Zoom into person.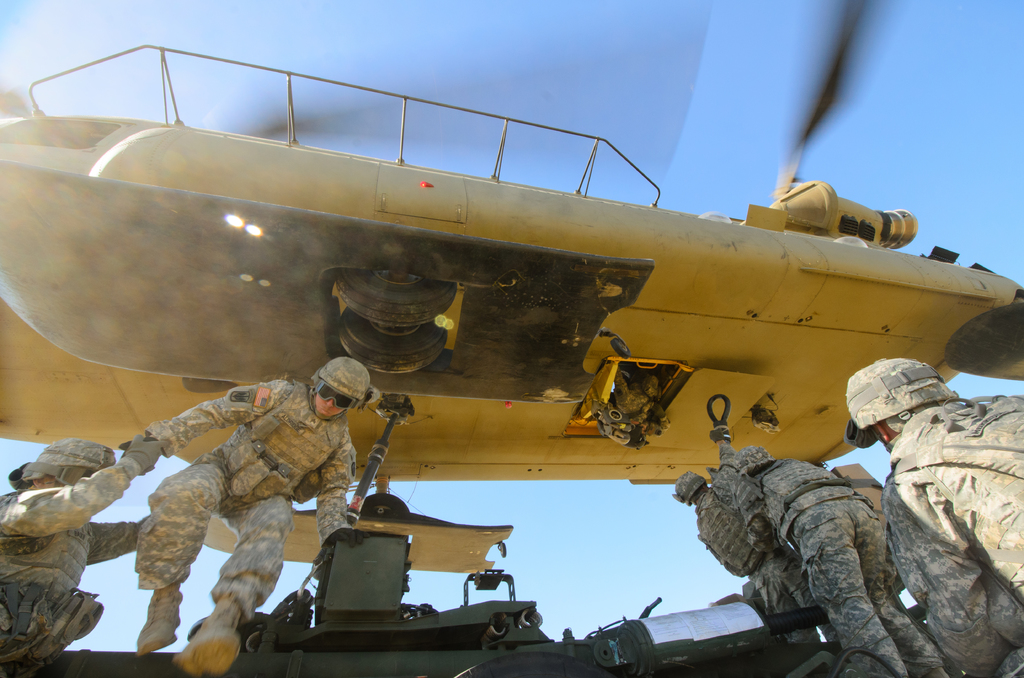
Zoom target: {"x1": 673, "y1": 428, "x2": 838, "y2": 643}.
